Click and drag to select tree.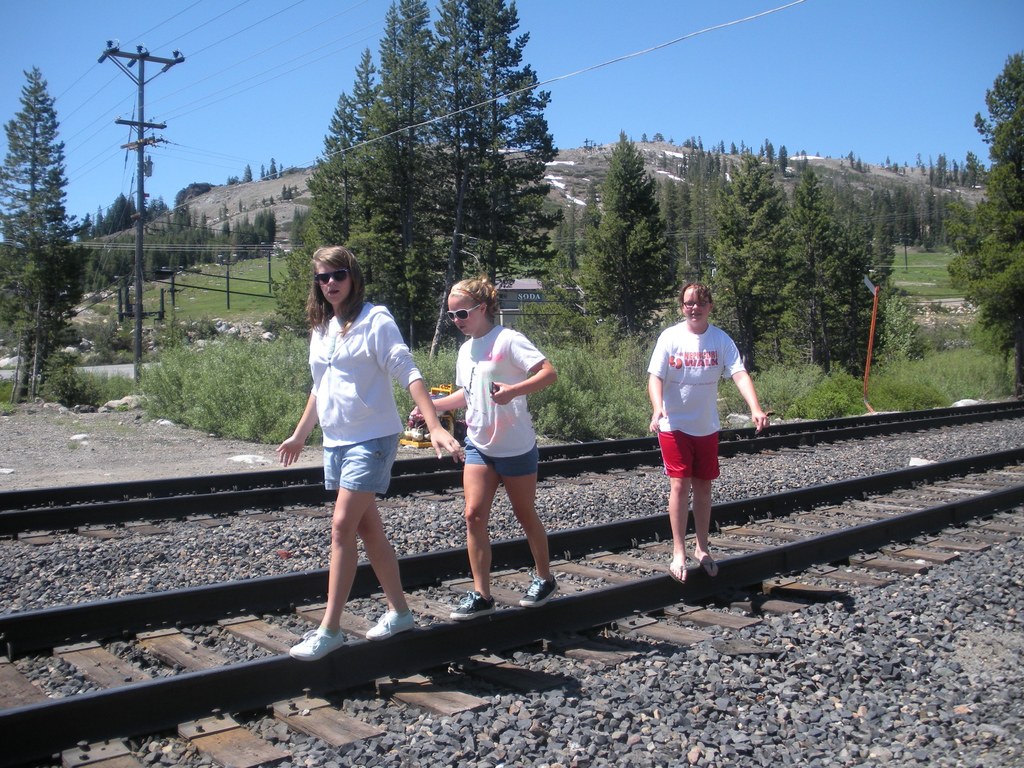
Selection: 279 24 588 312.
